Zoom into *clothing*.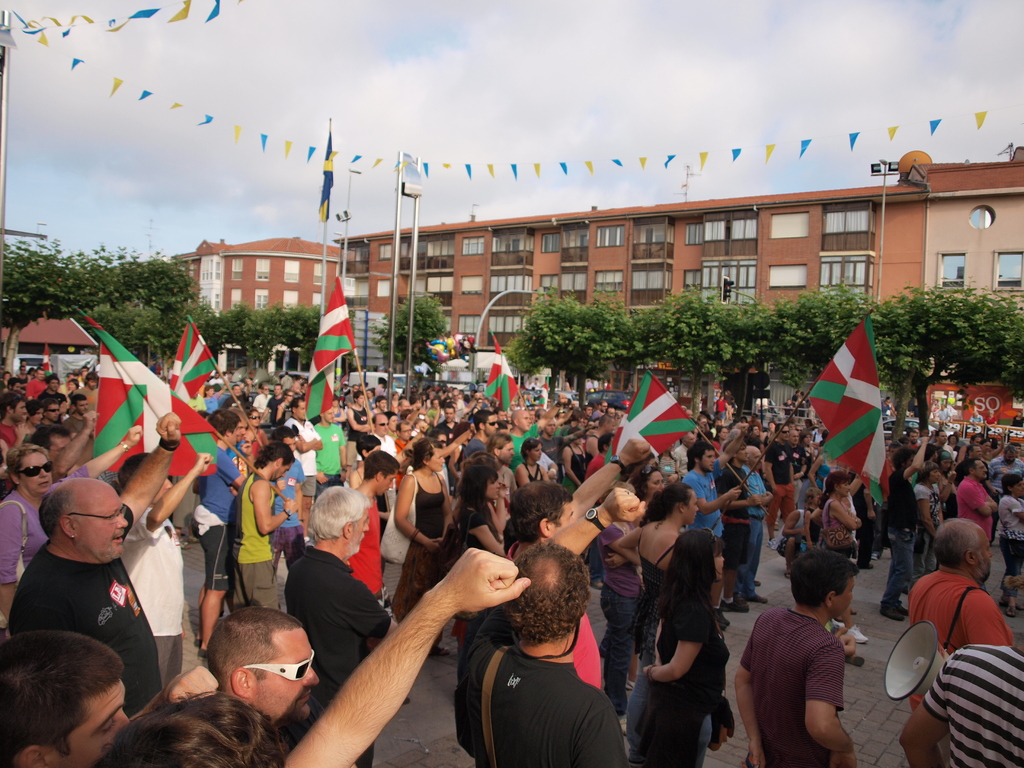
Zoom target: bbox=(27, 371, 47, 405).
